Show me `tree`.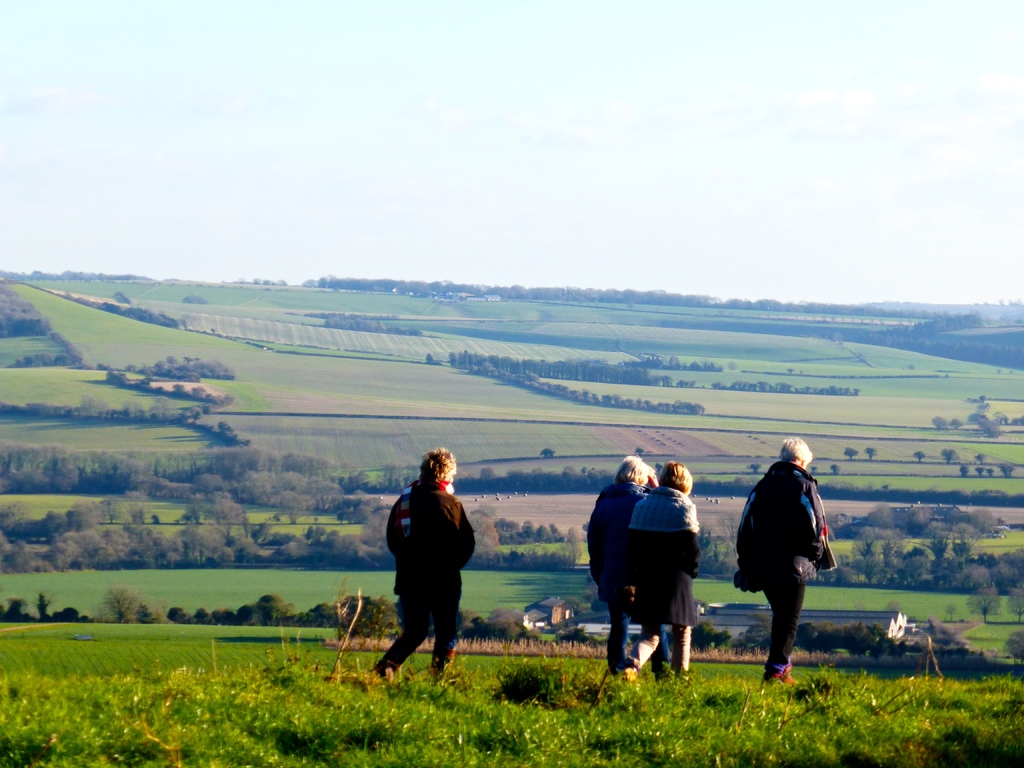
`tree` is here: [left=999, top=623, right=1023, bottom=651].
